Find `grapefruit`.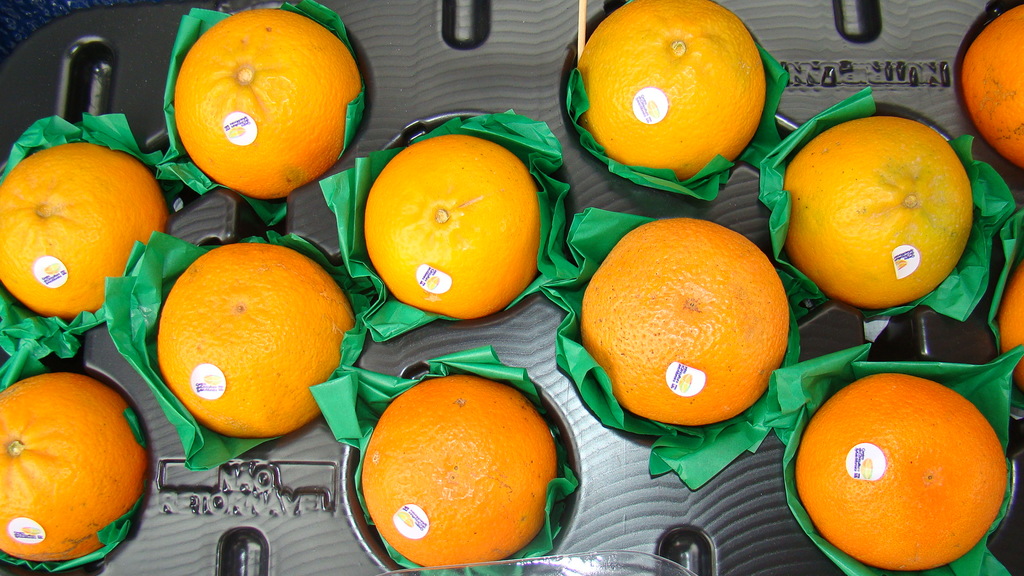
Rect(362, 136, 541, 320).
